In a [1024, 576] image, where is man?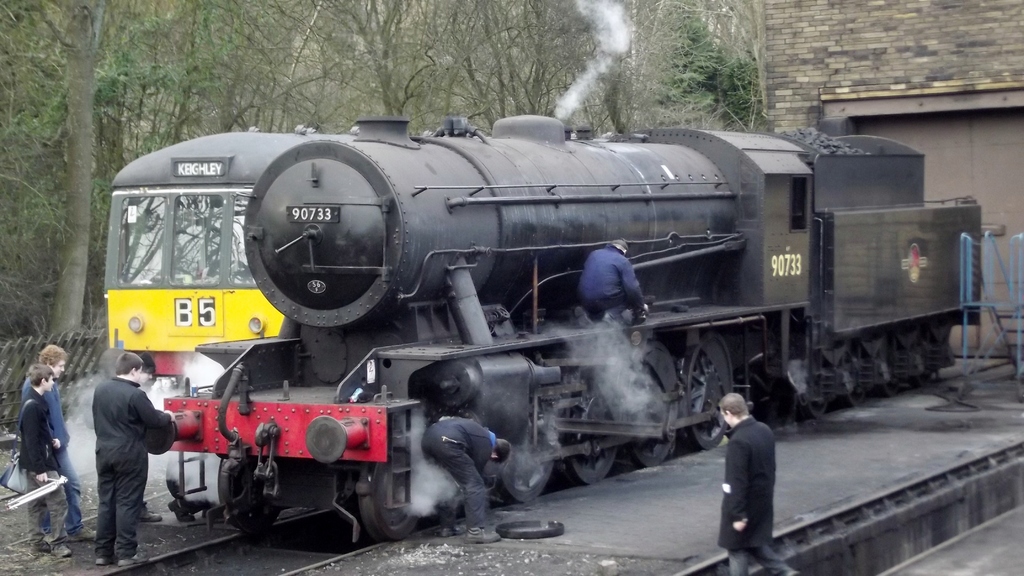
420/417/510/545.
